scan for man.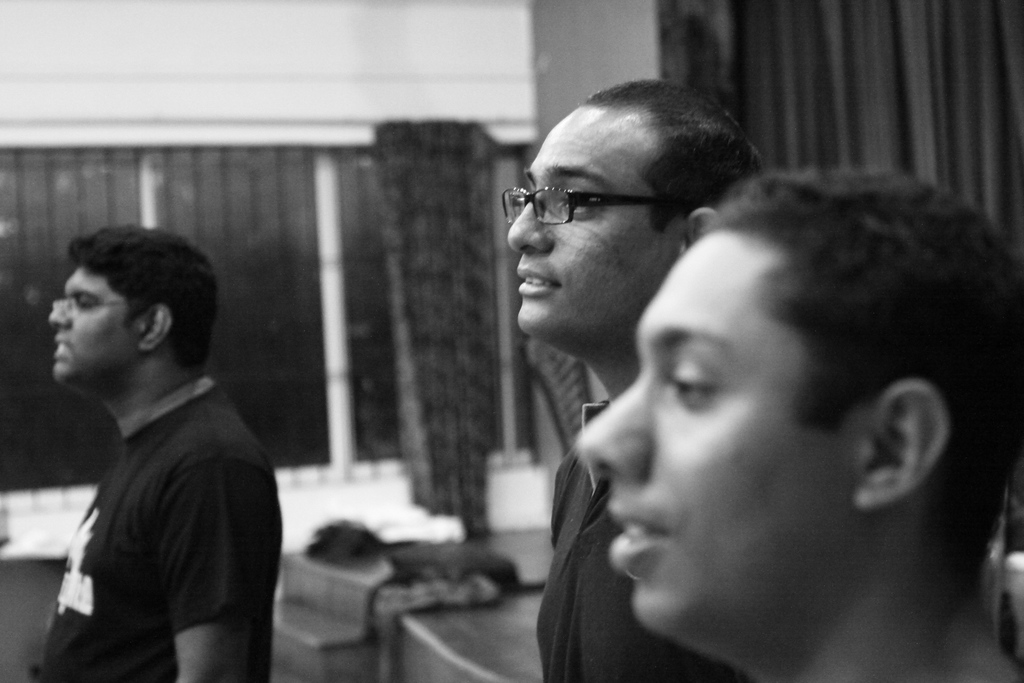
Scan result: crop(501, 77, 771, 682).
